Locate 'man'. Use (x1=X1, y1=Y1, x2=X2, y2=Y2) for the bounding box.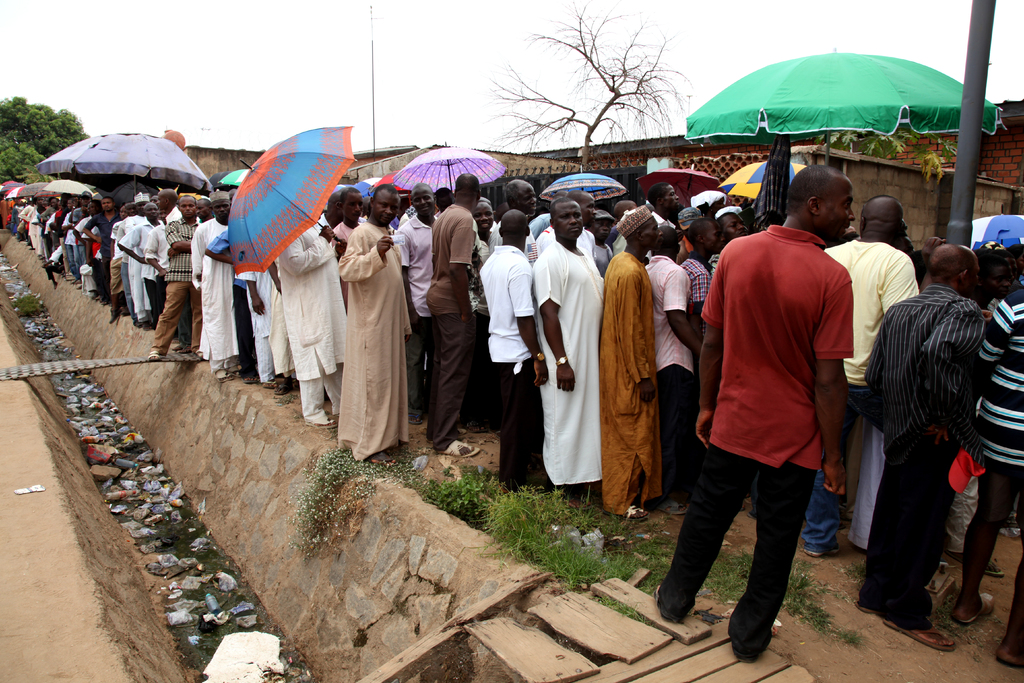
(x1=534, y1=188, x2=595, y2=260).
